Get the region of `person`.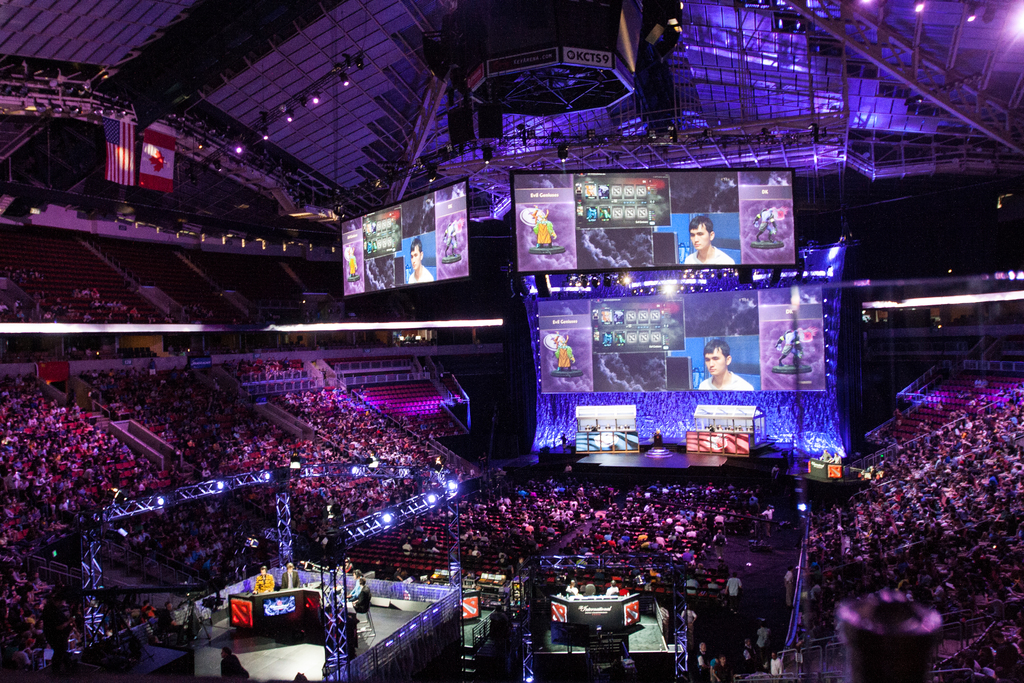
box=[564, 582, 577, 593].
